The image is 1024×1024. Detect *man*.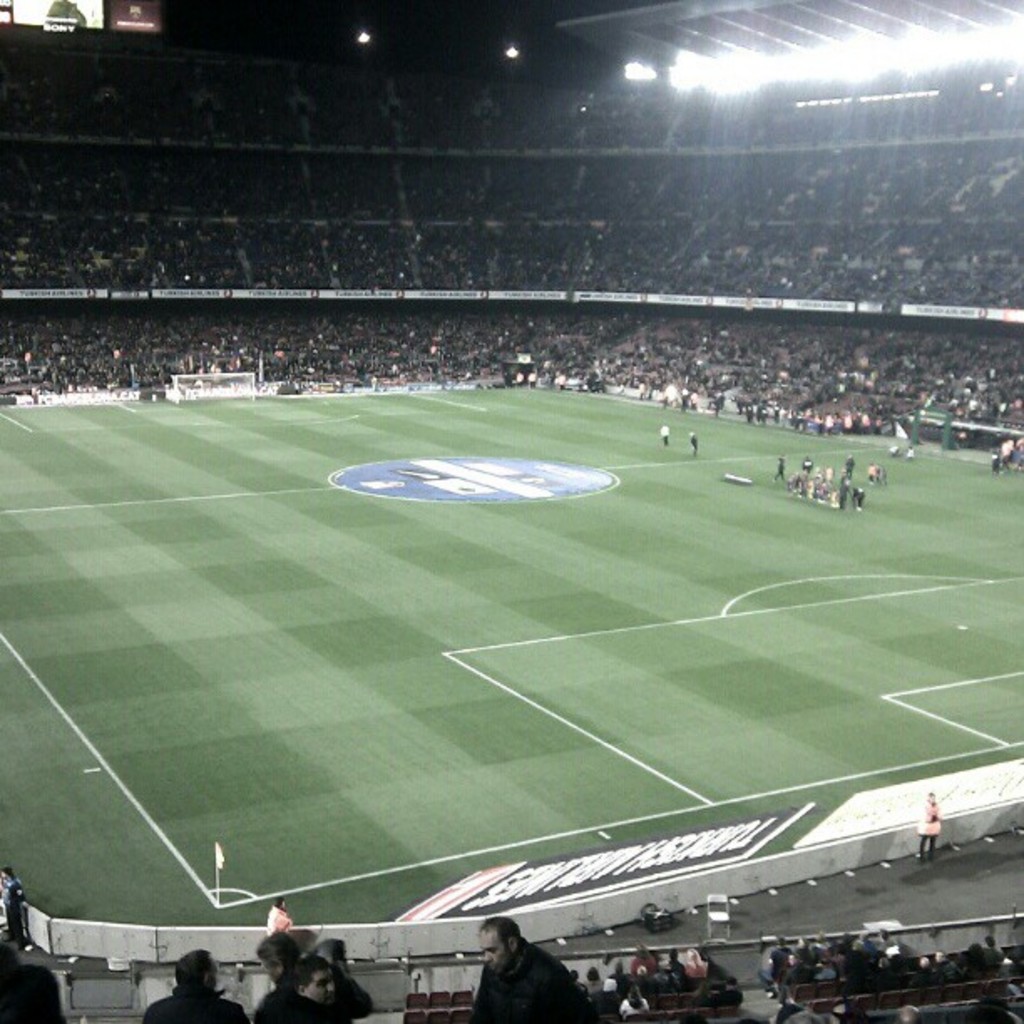
Detection: l=470, t=910, r=594, b=1021.
